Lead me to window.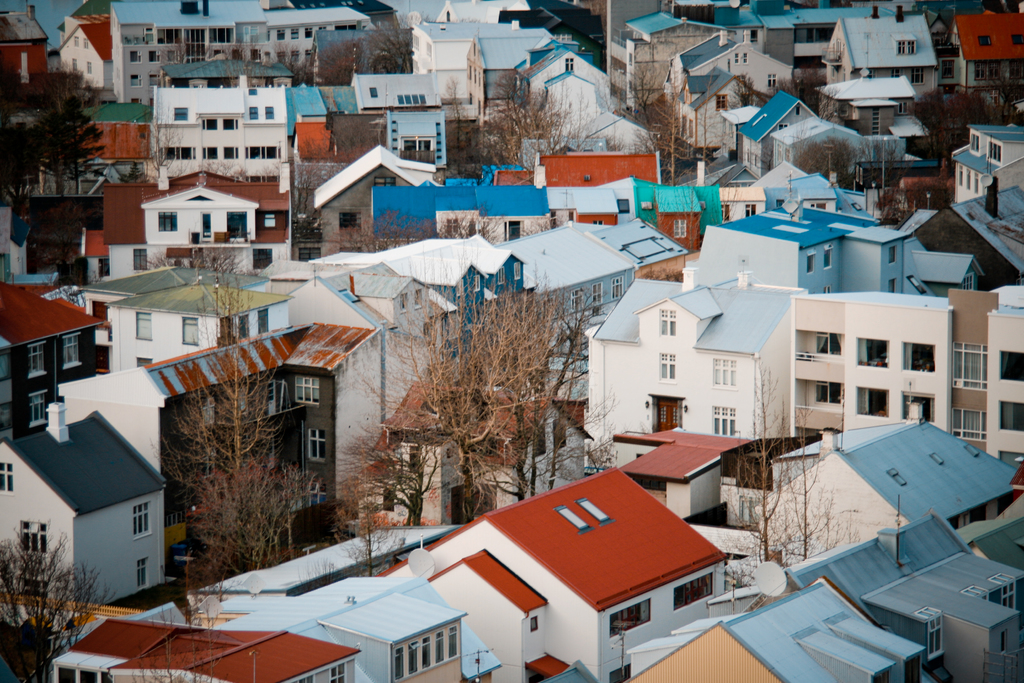
Lead to 888,244,895,262.
